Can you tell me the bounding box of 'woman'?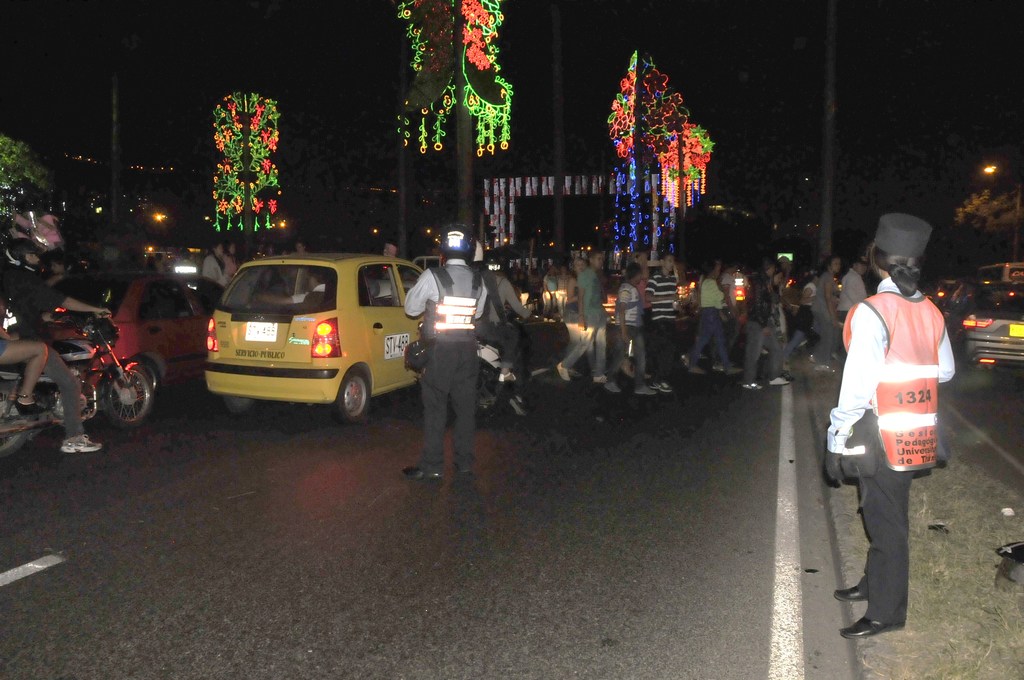
detection(830, 222, 965, 641).
